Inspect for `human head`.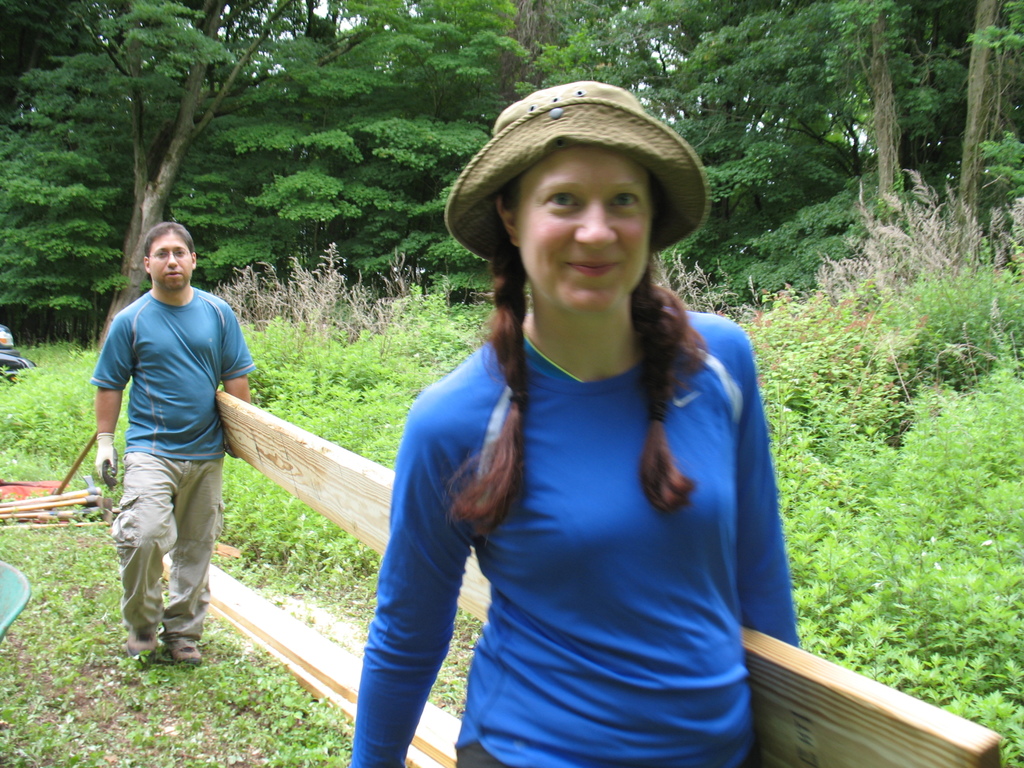
Inspection: {"left": 141, "top": 220, "right": 198, "bottom": 289}.
